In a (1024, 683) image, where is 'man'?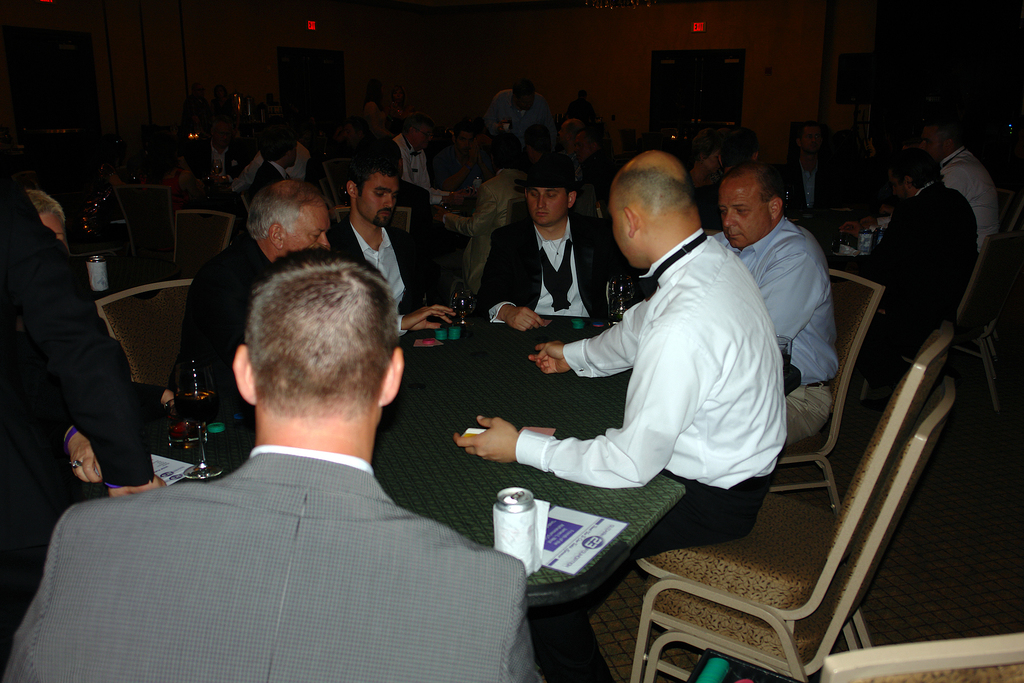
45,247,556,666.
